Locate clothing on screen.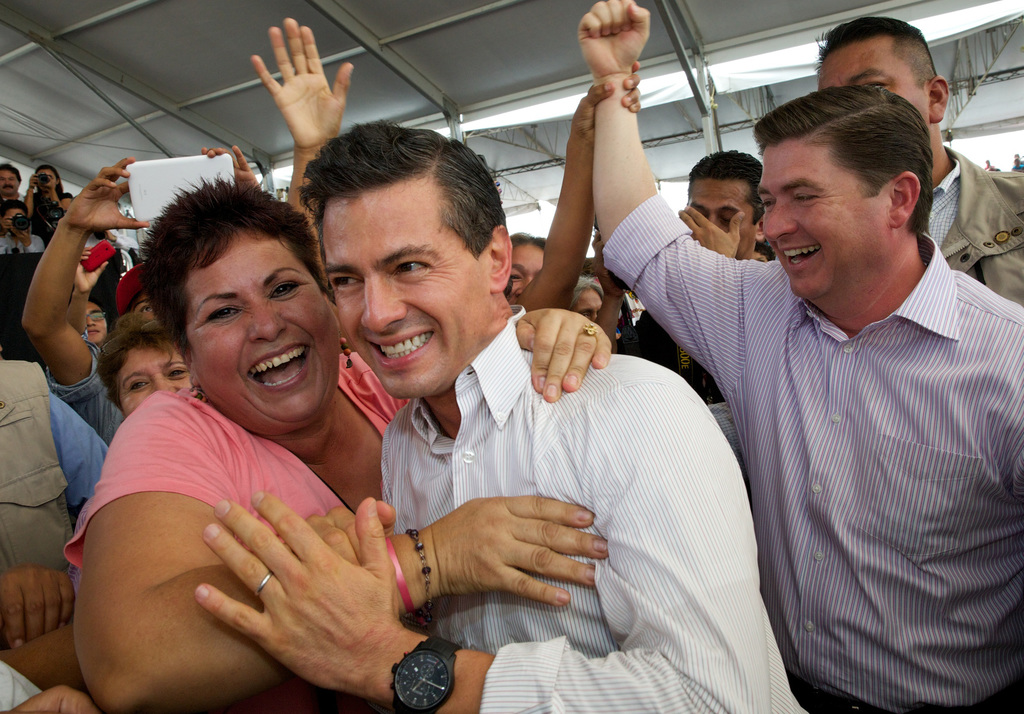
On screen at Rect(929, 144, 1023, 302).
